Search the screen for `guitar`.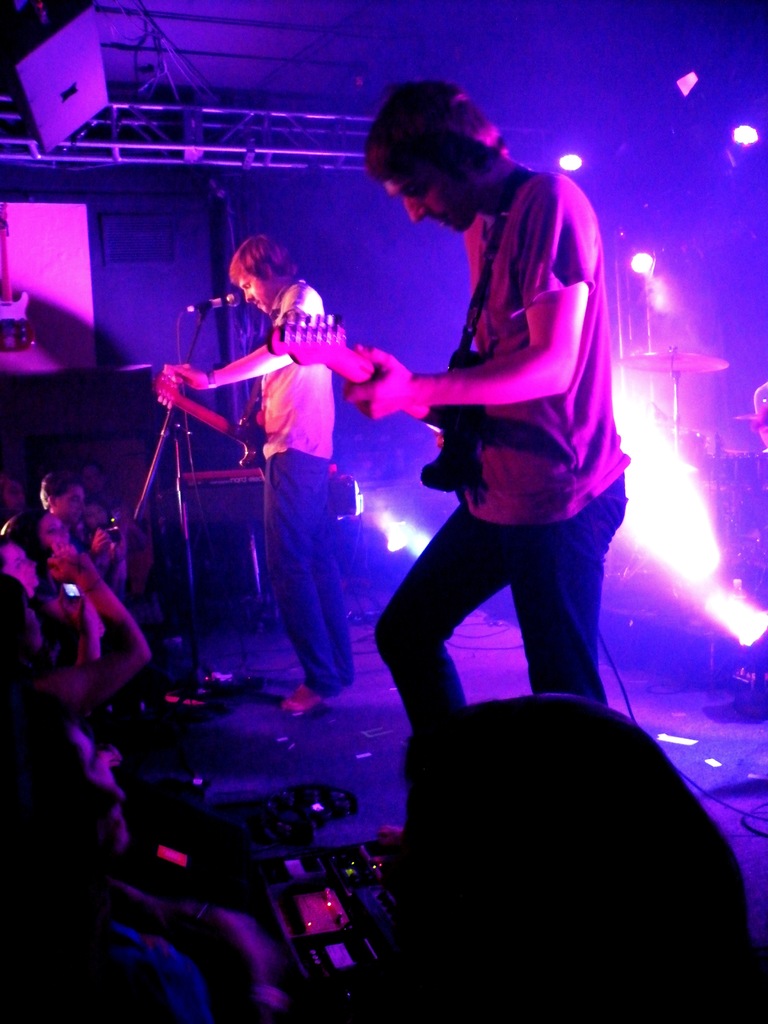
Found at region(262, 309, 493, 492).
